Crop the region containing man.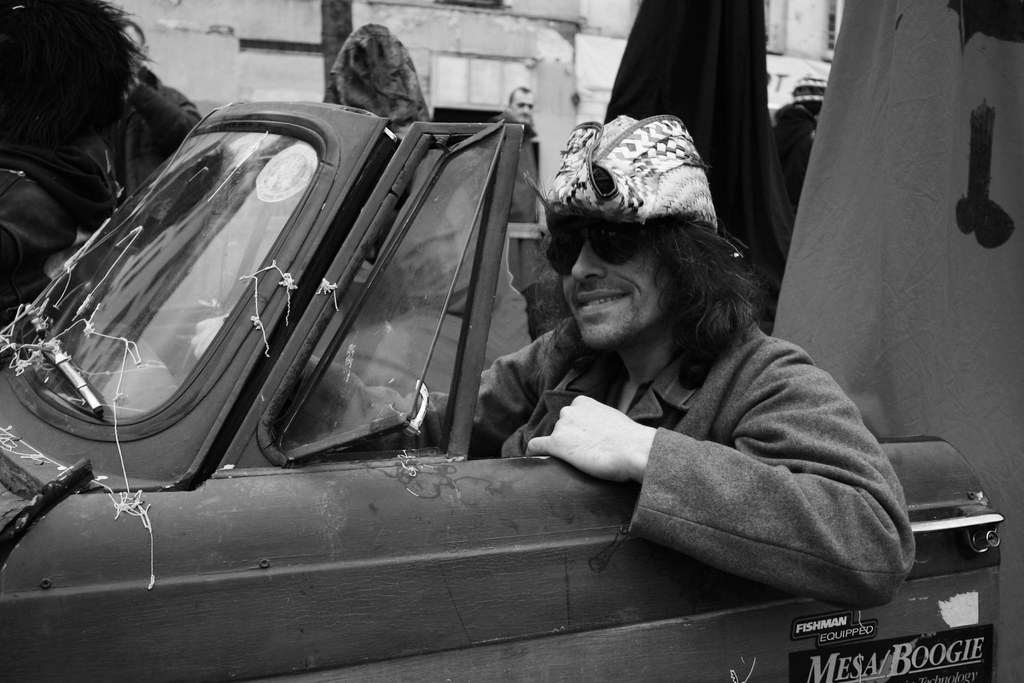
Crop region: [329,117,936,619].
